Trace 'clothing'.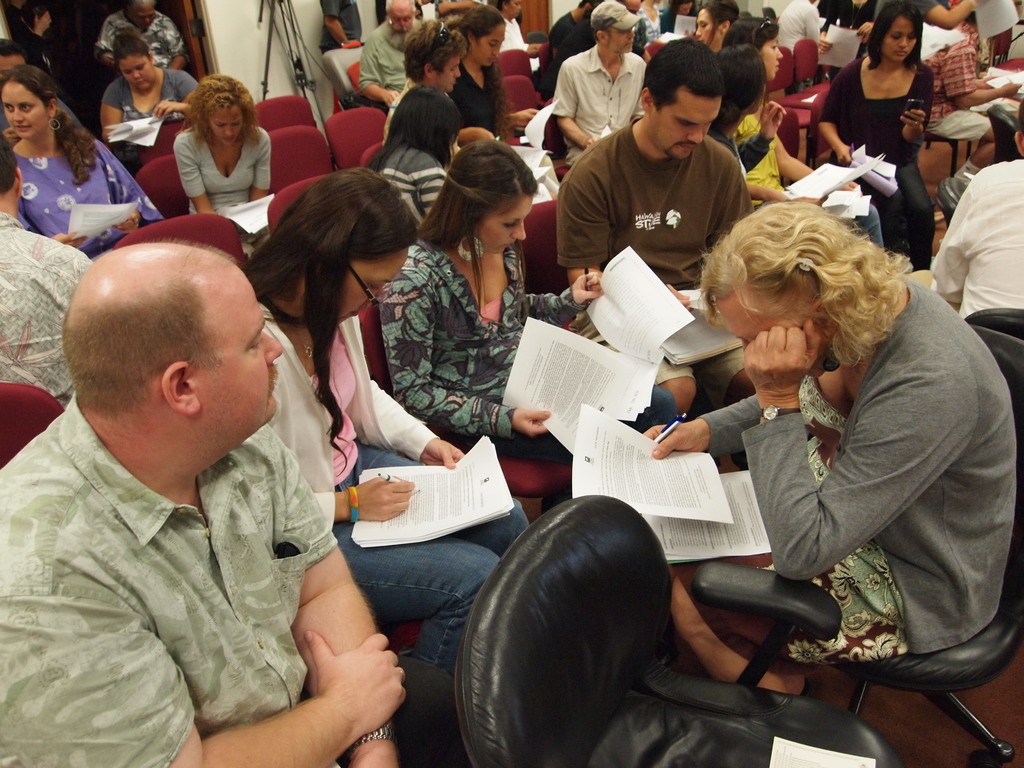
Traced to select_region(362, 146, 457, 244).
